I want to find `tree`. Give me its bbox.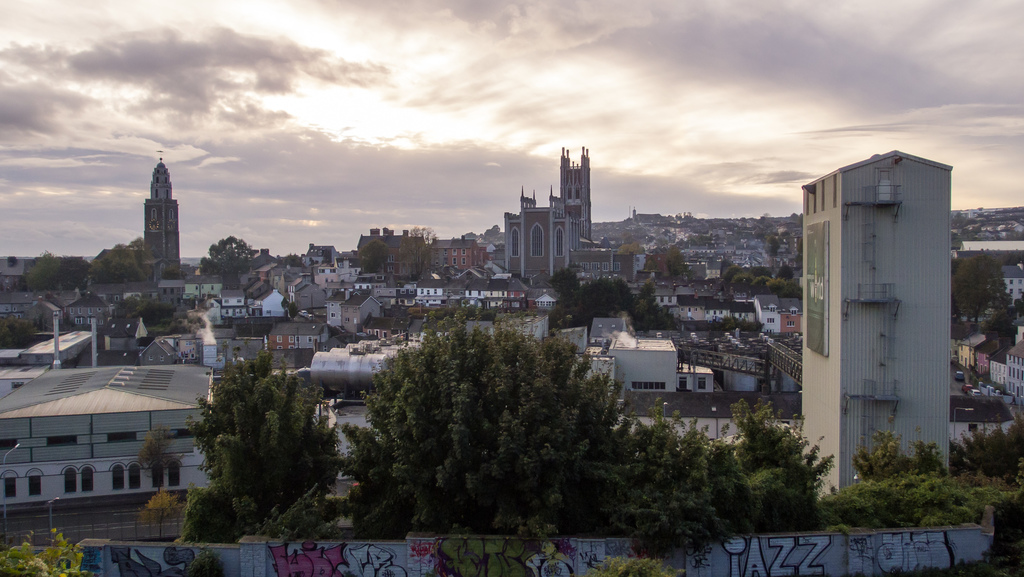
(left=675, top=250, right=684, bottom=272).
